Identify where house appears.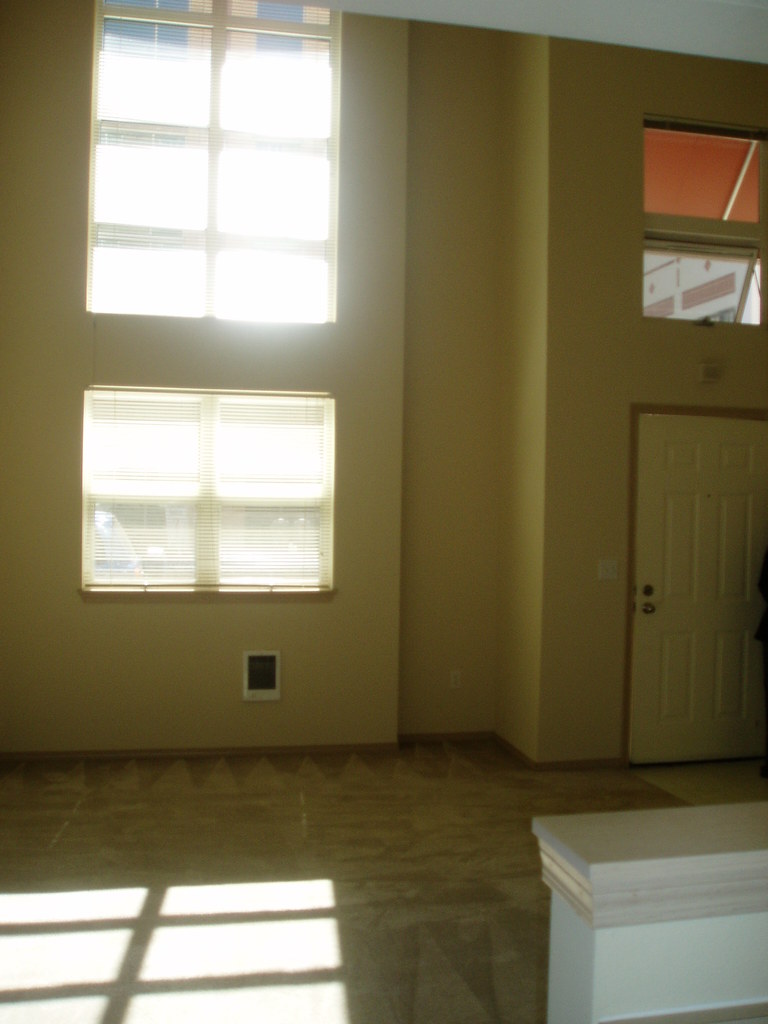
Appears at 0:0:767:1023.
